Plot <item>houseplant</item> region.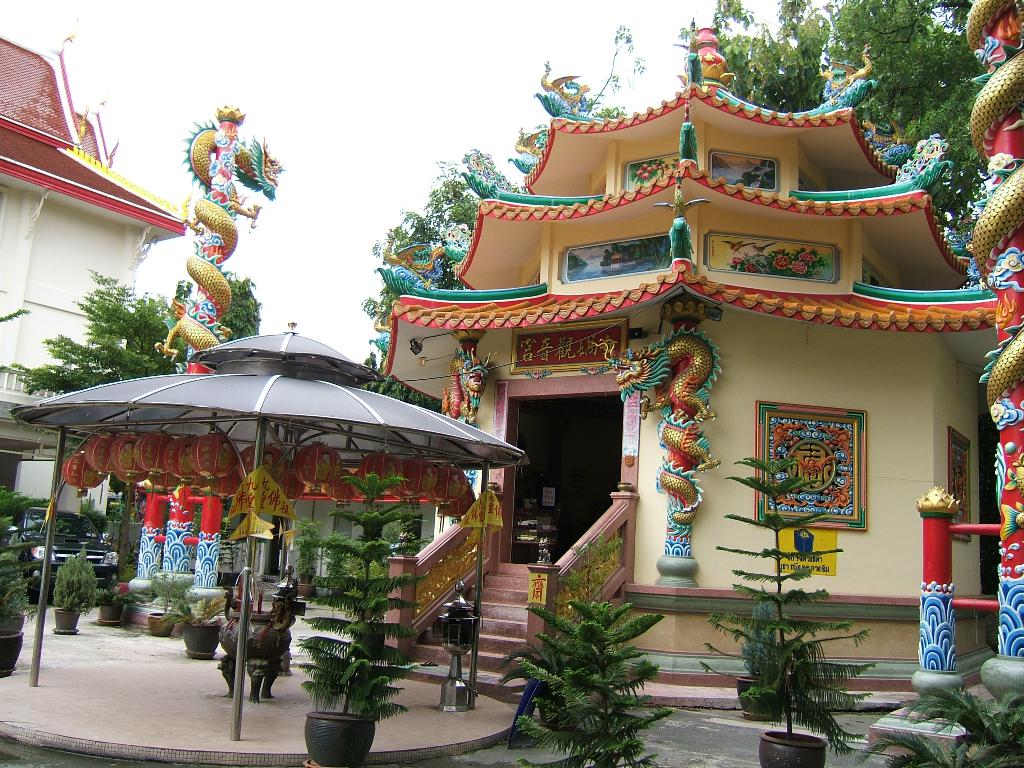
Plotted at rect(52, 545, 102, 635).
